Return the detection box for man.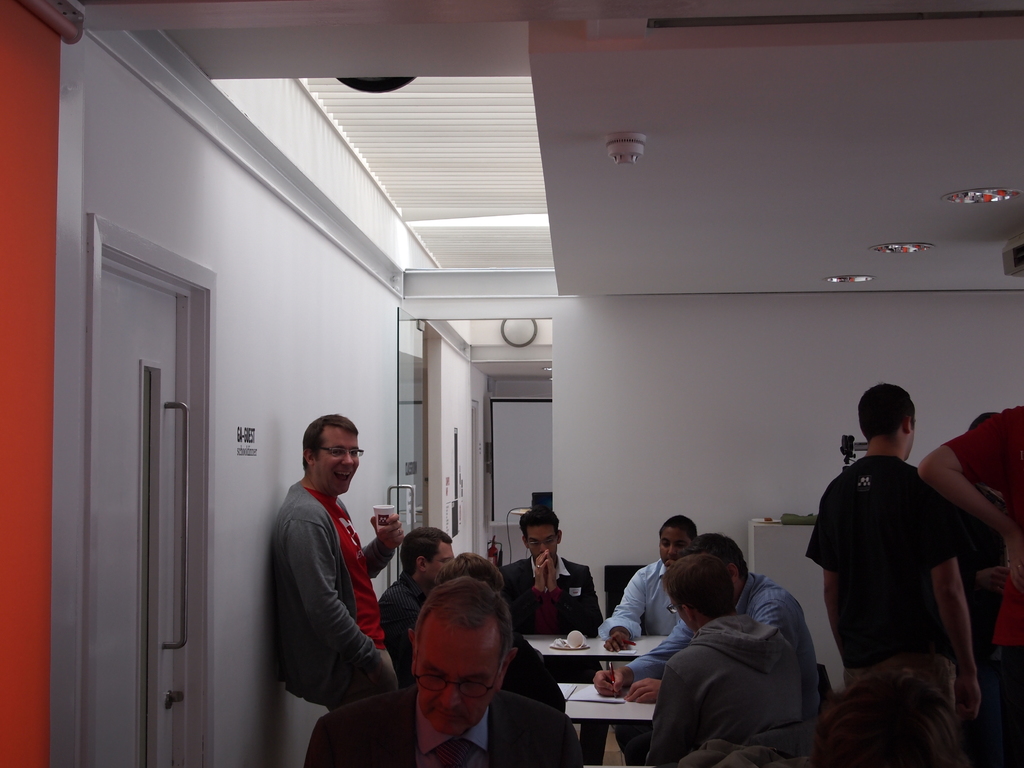
<bbox>646, 555, 796, 767</bbox>.
